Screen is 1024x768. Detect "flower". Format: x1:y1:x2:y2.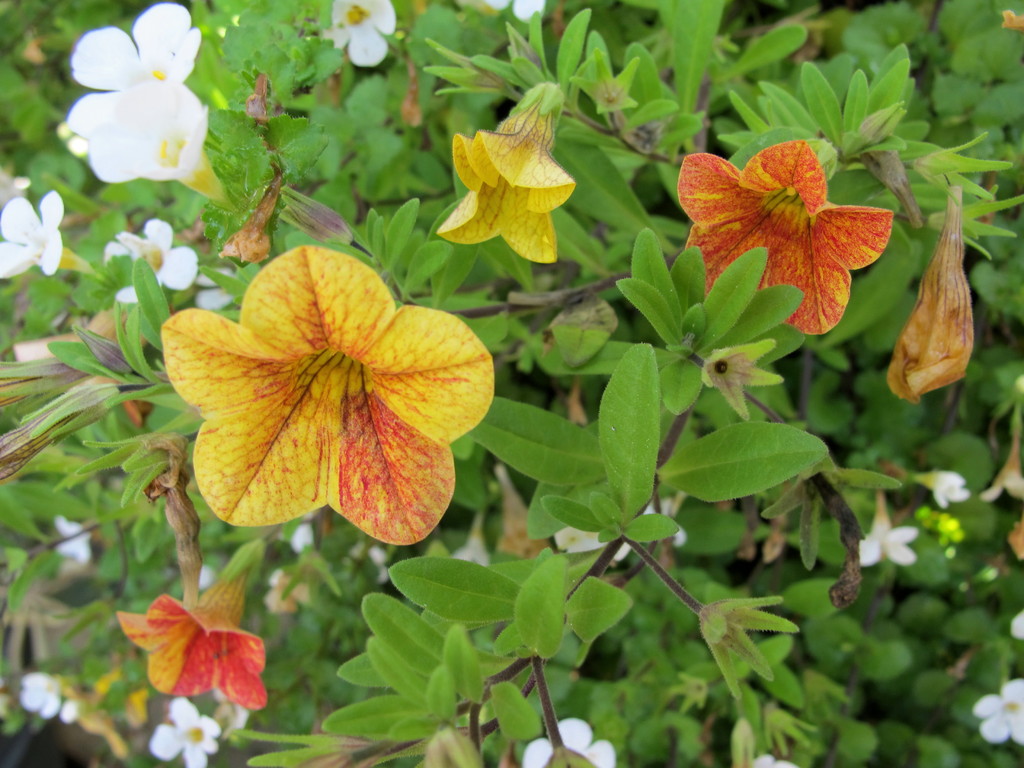
146:696:219:767.
